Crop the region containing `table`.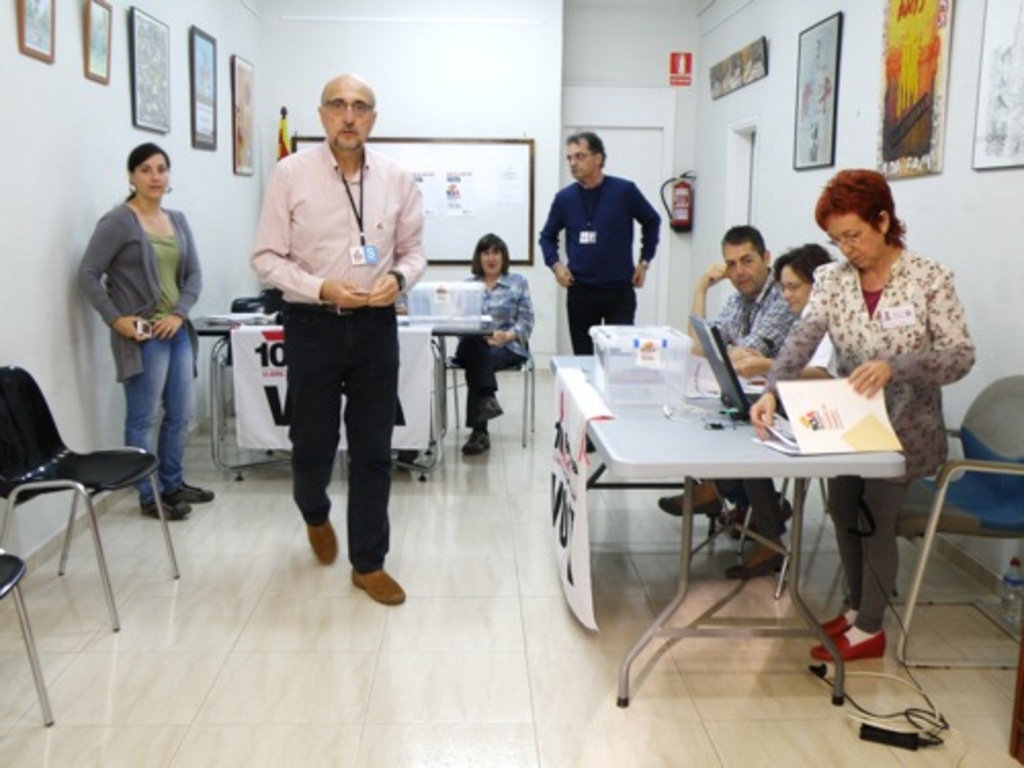
Crop region: [190, 311, 500, 481].
